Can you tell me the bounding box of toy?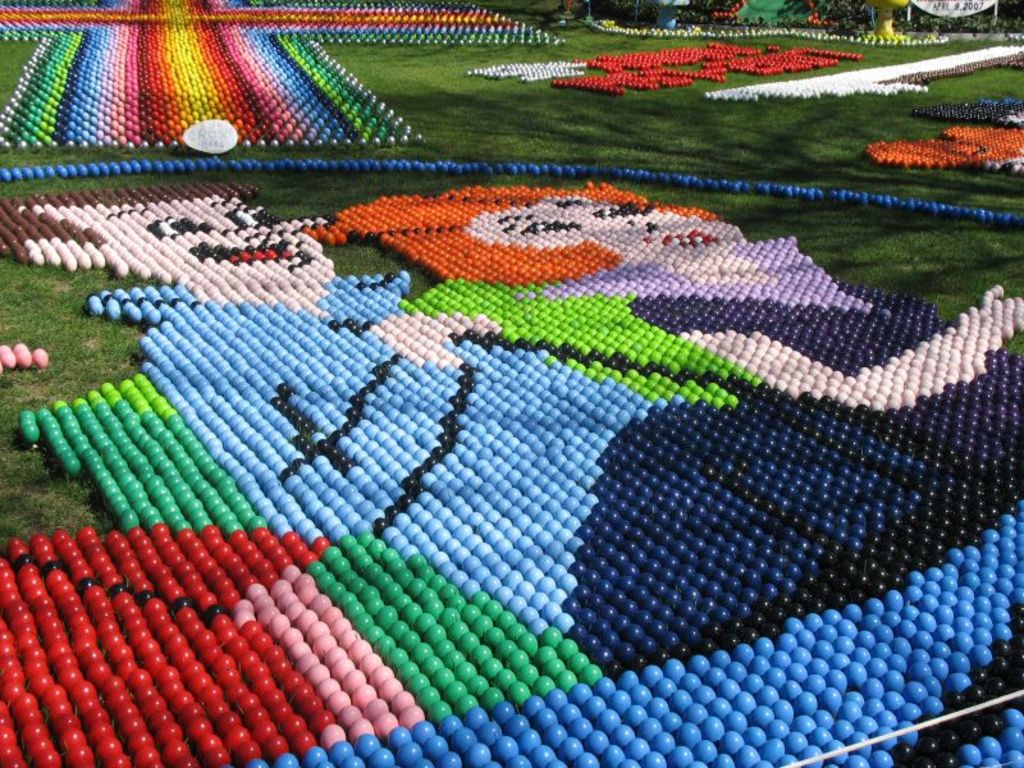
(0,0,562,160).
